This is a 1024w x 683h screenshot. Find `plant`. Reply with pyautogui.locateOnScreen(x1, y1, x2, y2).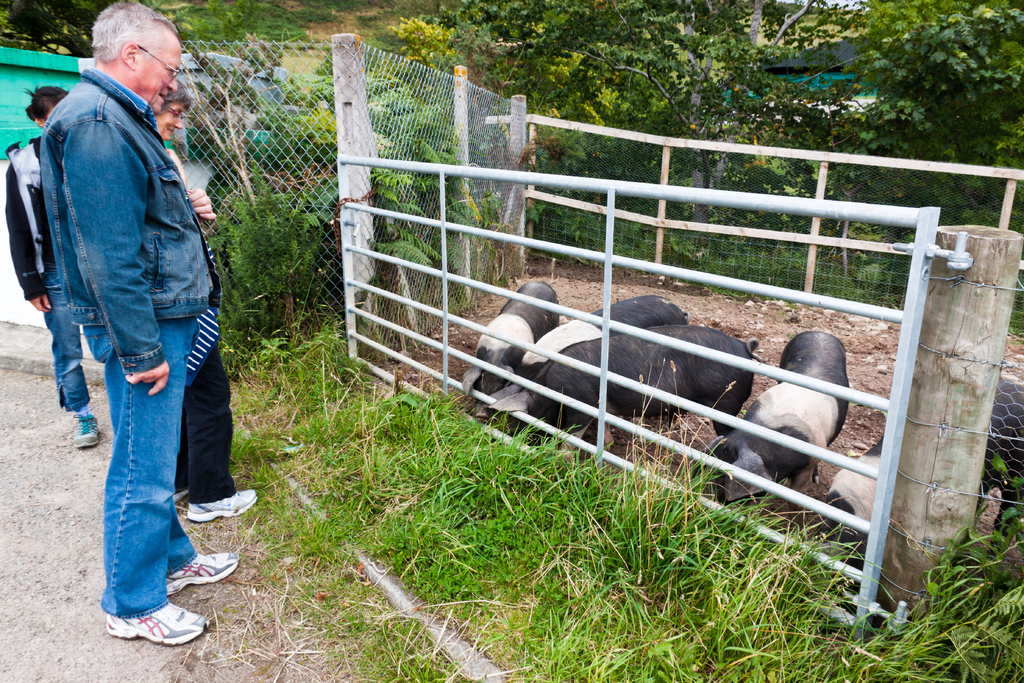
pyautogui.locateOnScreen(877, 528, 1023, 682).
